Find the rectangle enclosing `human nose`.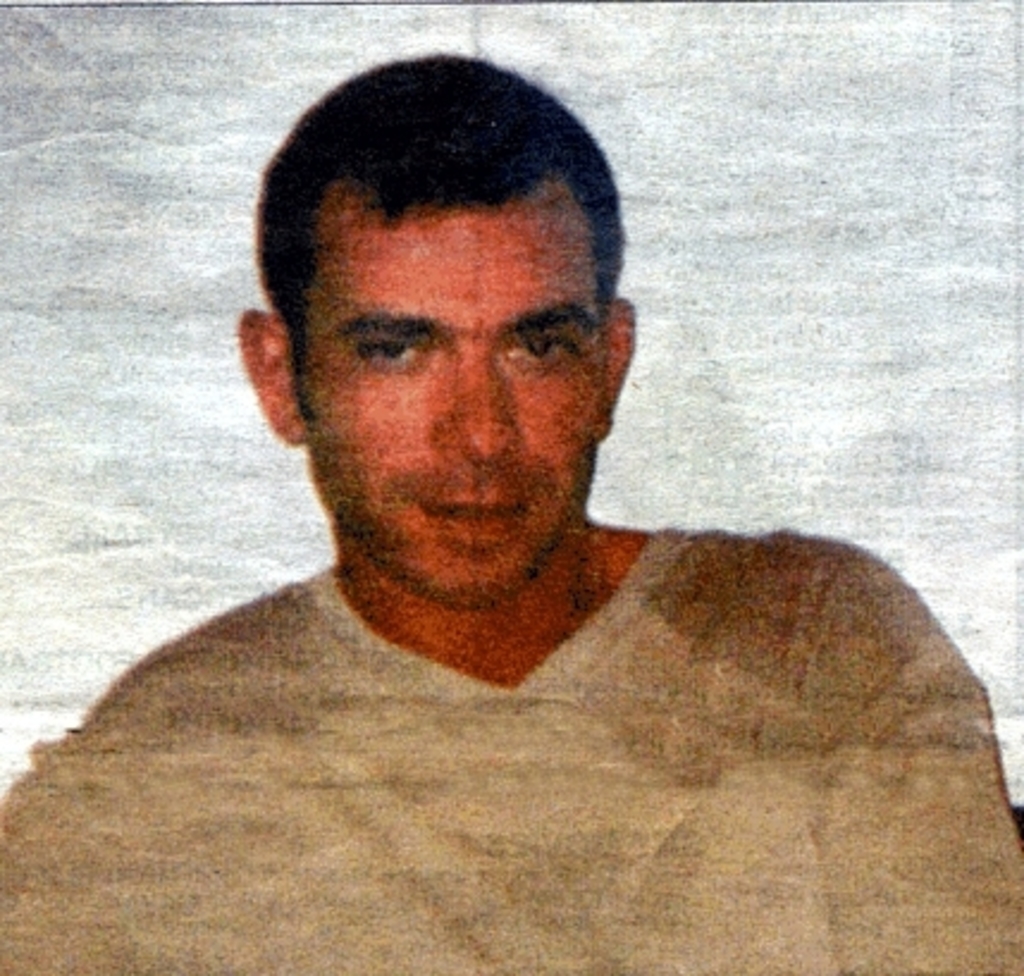
<region>425, 332, 532, 456</region>.
